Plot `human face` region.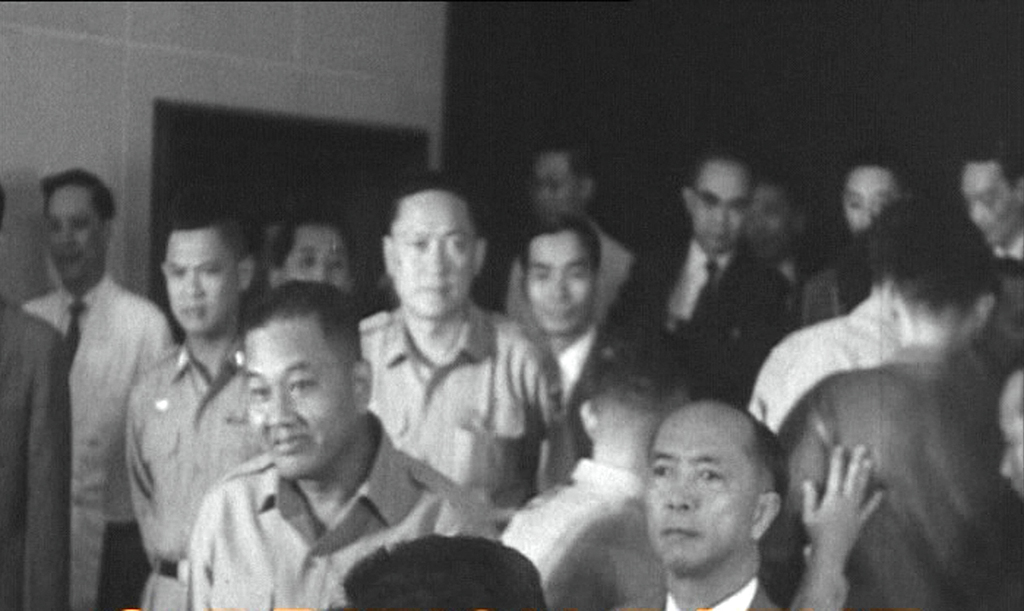
Plotted at pyautogui.locateOnScreen(274, 226, 357, 284).
